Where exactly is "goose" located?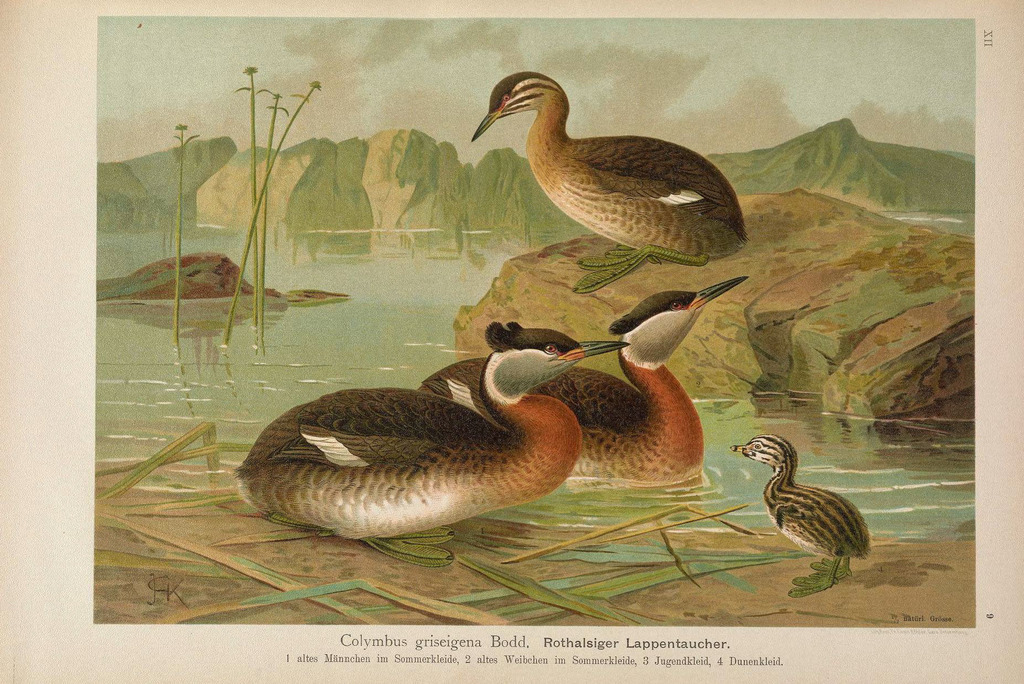
Its bounding box is 239/341/628/539.
